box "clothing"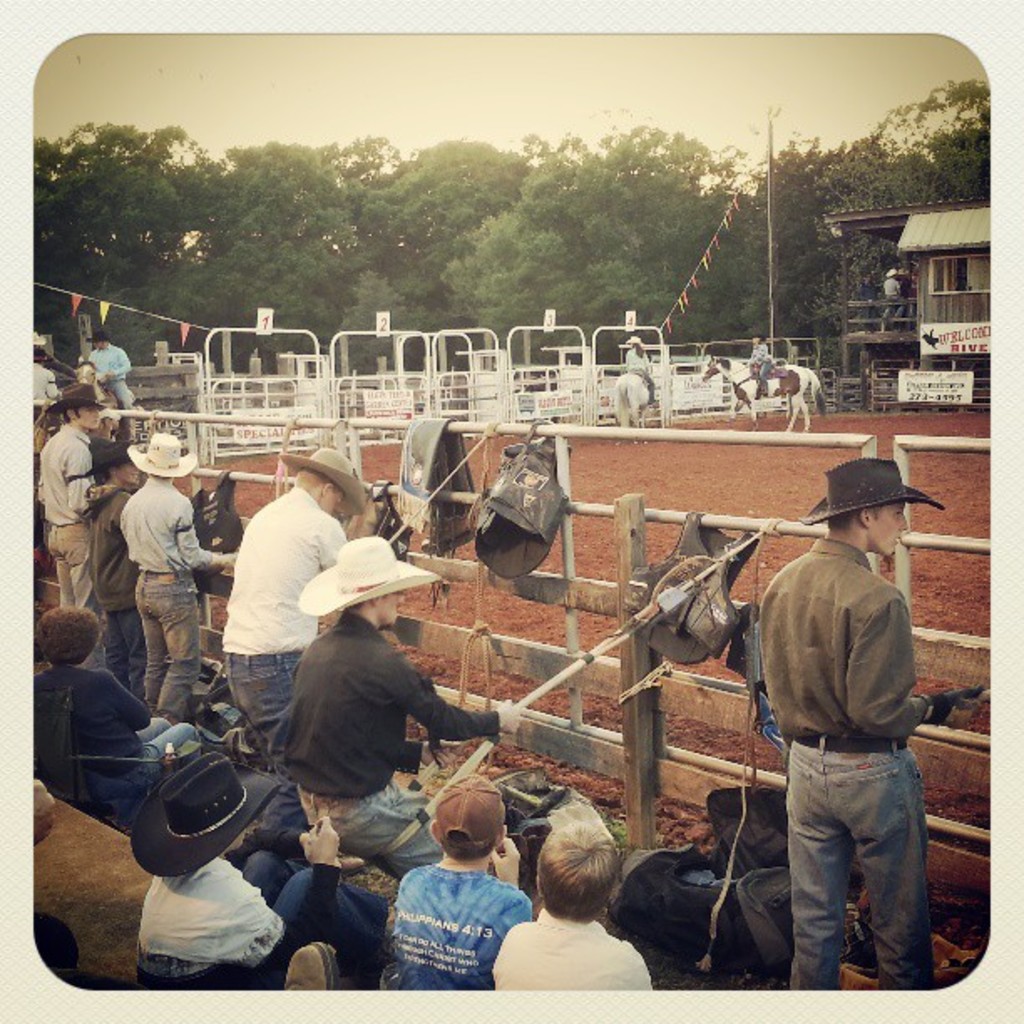
x1=42 y1=363 x2=52 y2=428
